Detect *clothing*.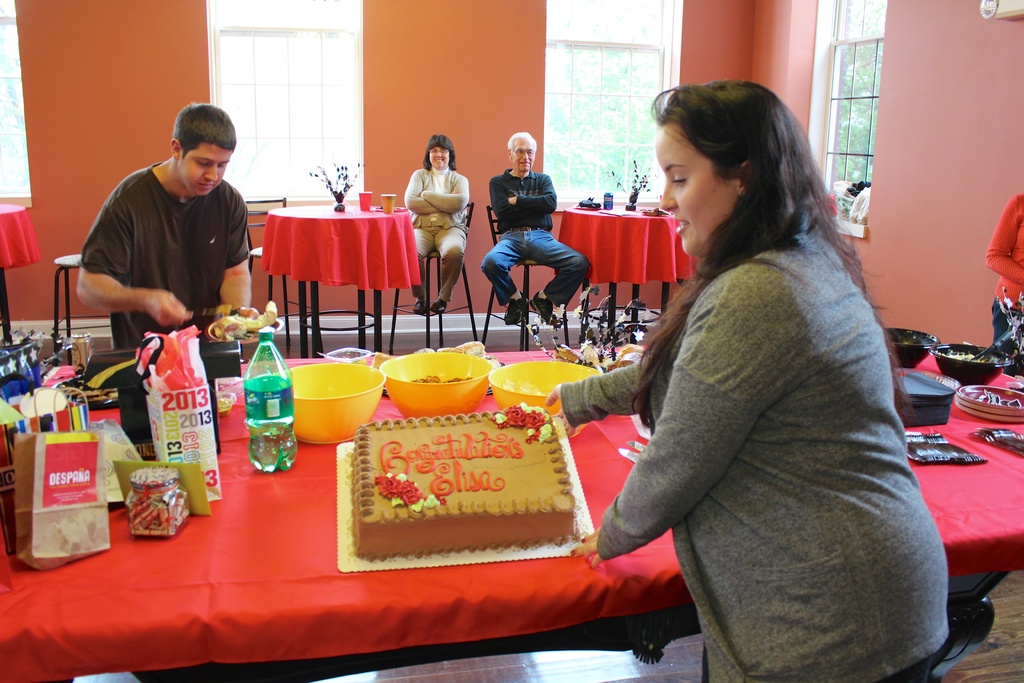
Detected at x1=480 y1=230 x2=590 y2=313.
